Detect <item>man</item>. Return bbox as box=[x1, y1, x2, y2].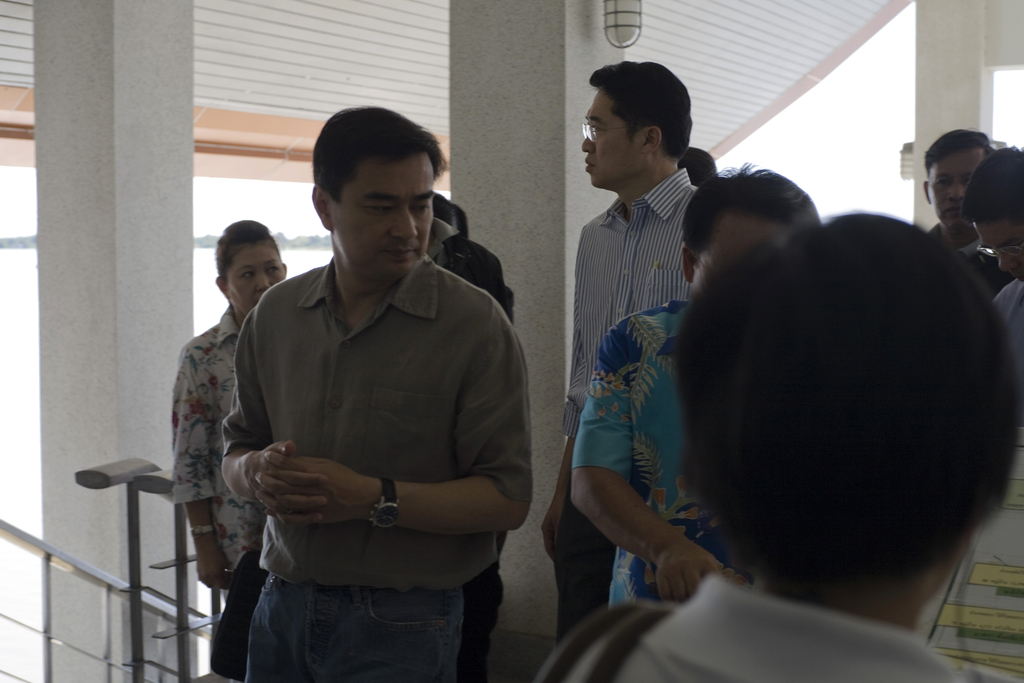
box=[912, 129, 1012, 321].
